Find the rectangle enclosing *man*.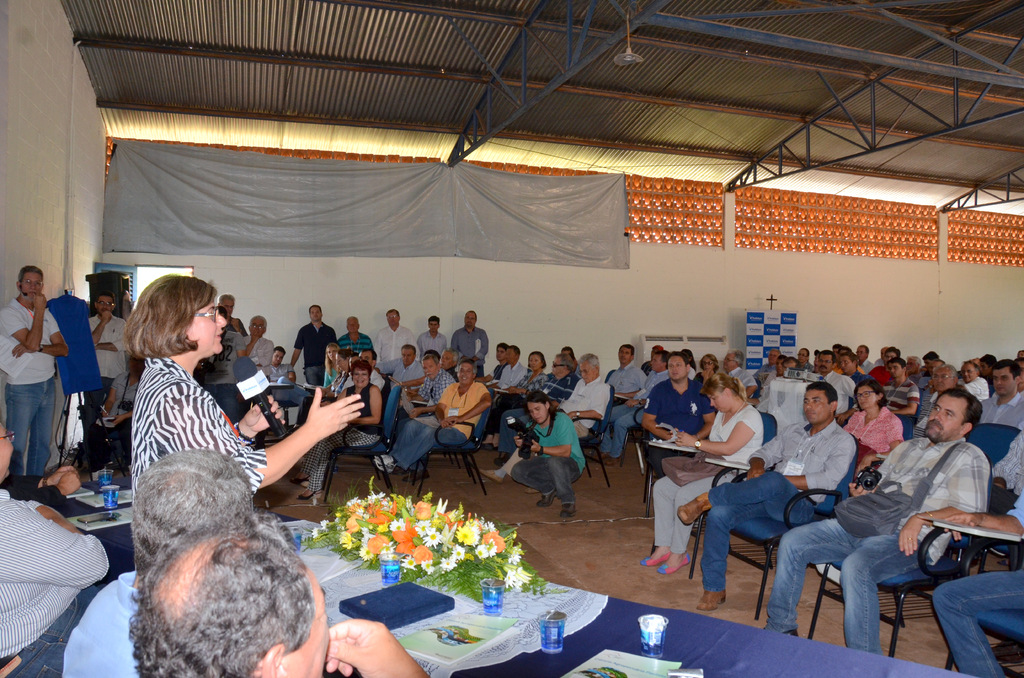
x1=980 y1=358 x2=1023 y2=427.
